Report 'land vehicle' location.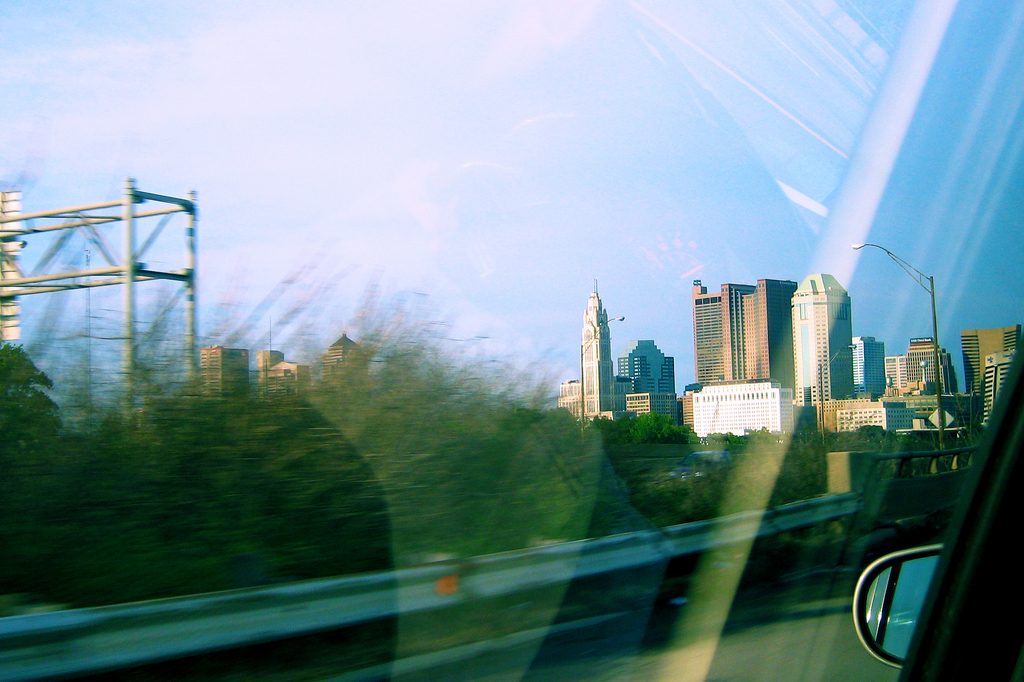
Report: bbox(852, 335, 1023, 681).
